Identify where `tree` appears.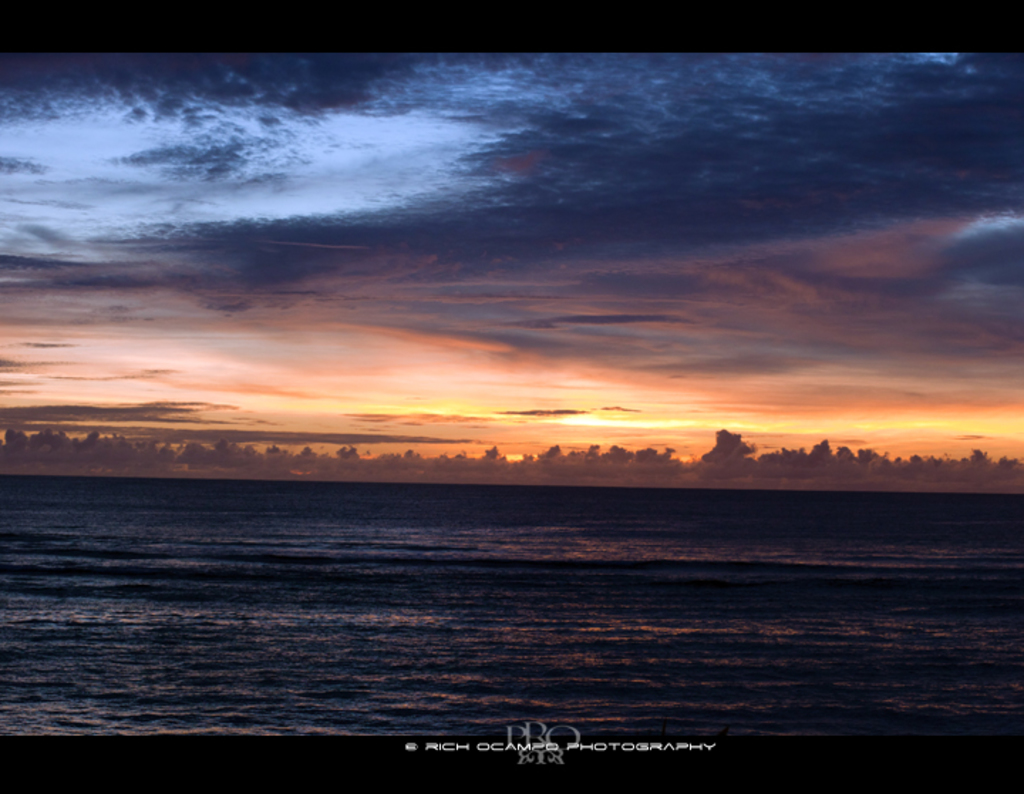
Appears at box=[630, 445, 661, 464].
